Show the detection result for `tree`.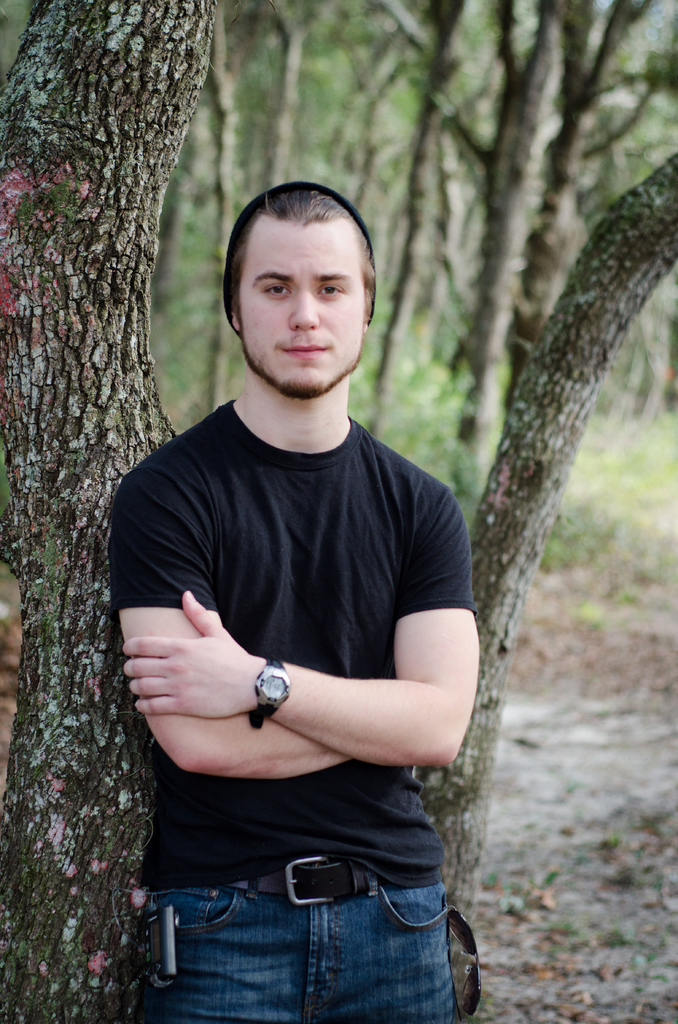
pyautogui.locateOnScreen(0, 0, 677, 1023).
